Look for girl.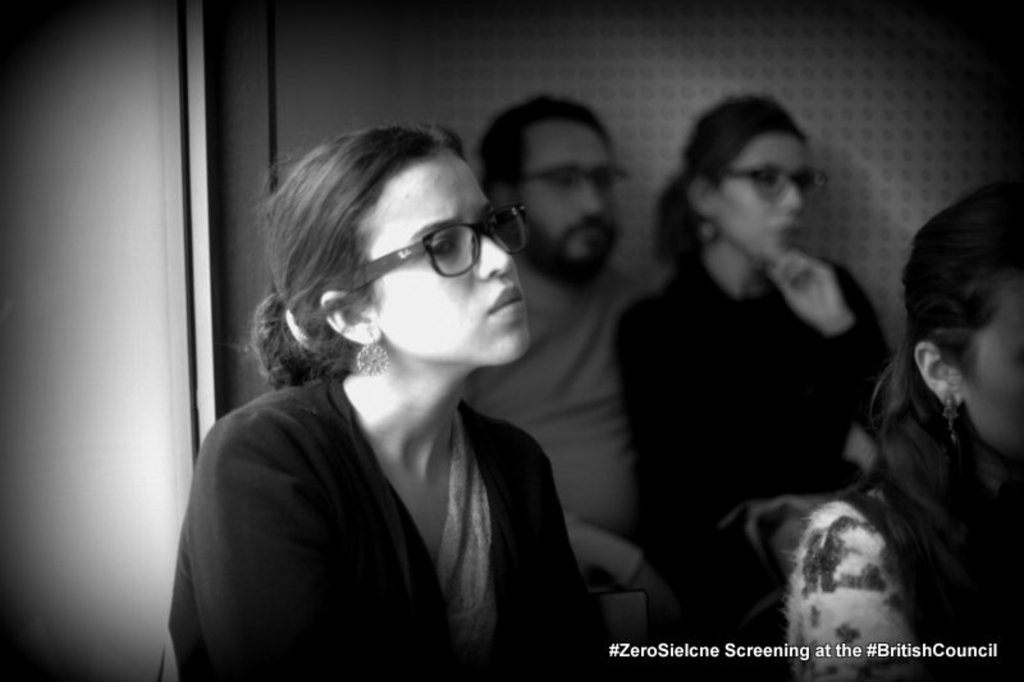
Found: [165,114,598,673].
